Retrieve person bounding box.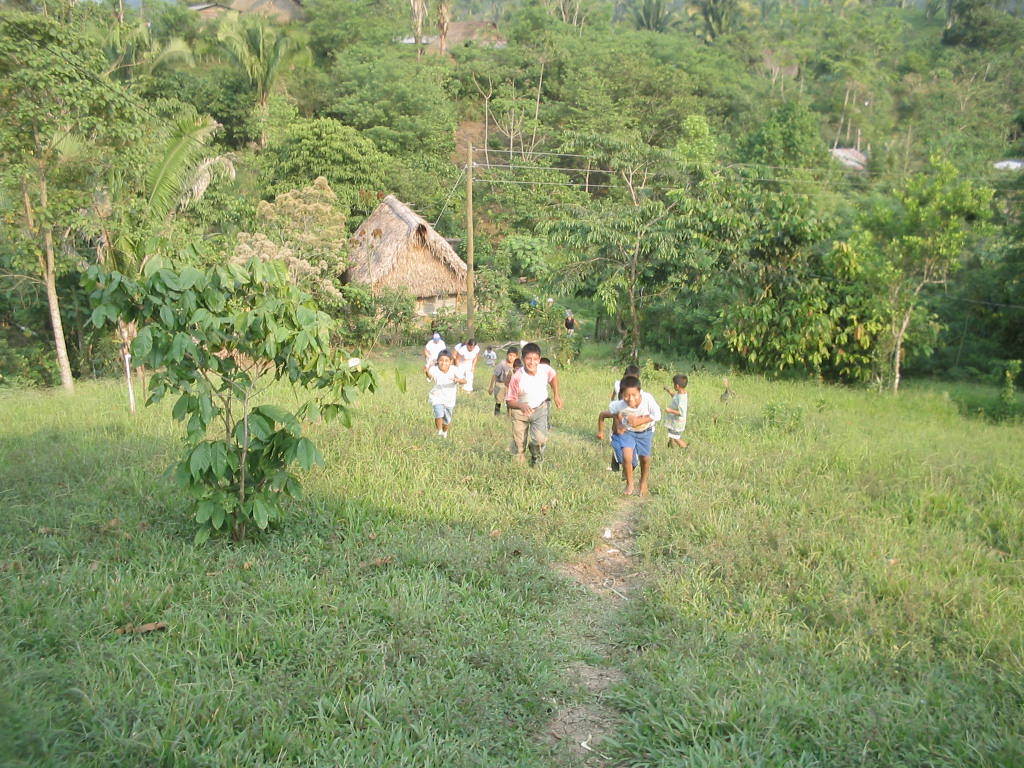
Bounding box: locate(611, 375, 666, 501).
